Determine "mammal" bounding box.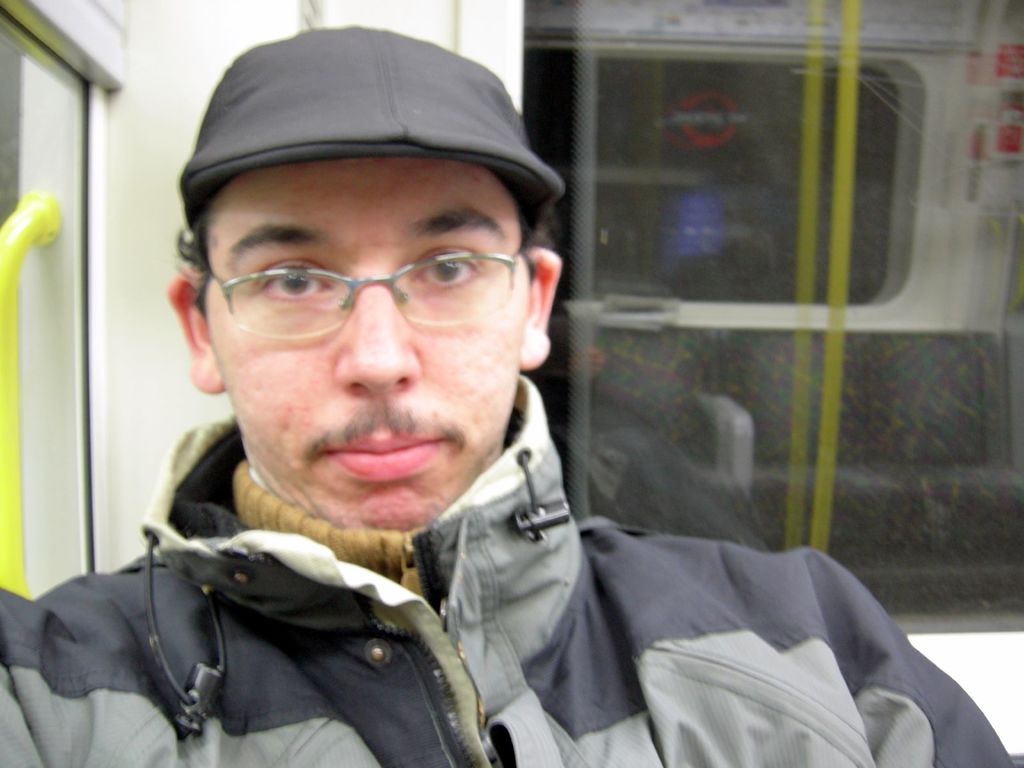
Determined: (0,20,1014,767).
